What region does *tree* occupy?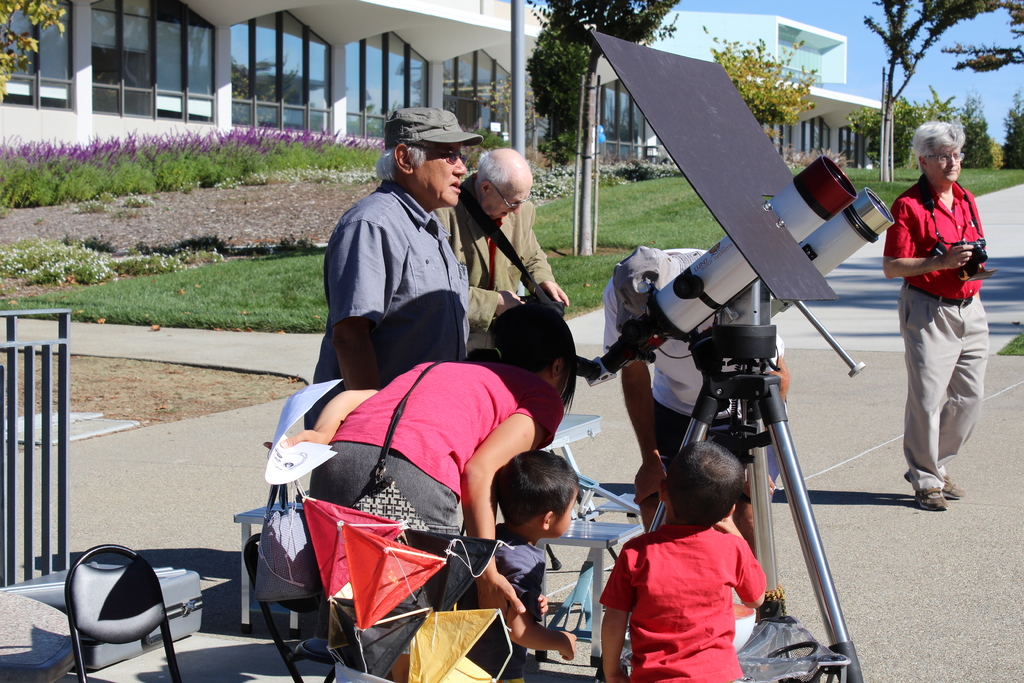
Rect(699, 19, 816, 138).
